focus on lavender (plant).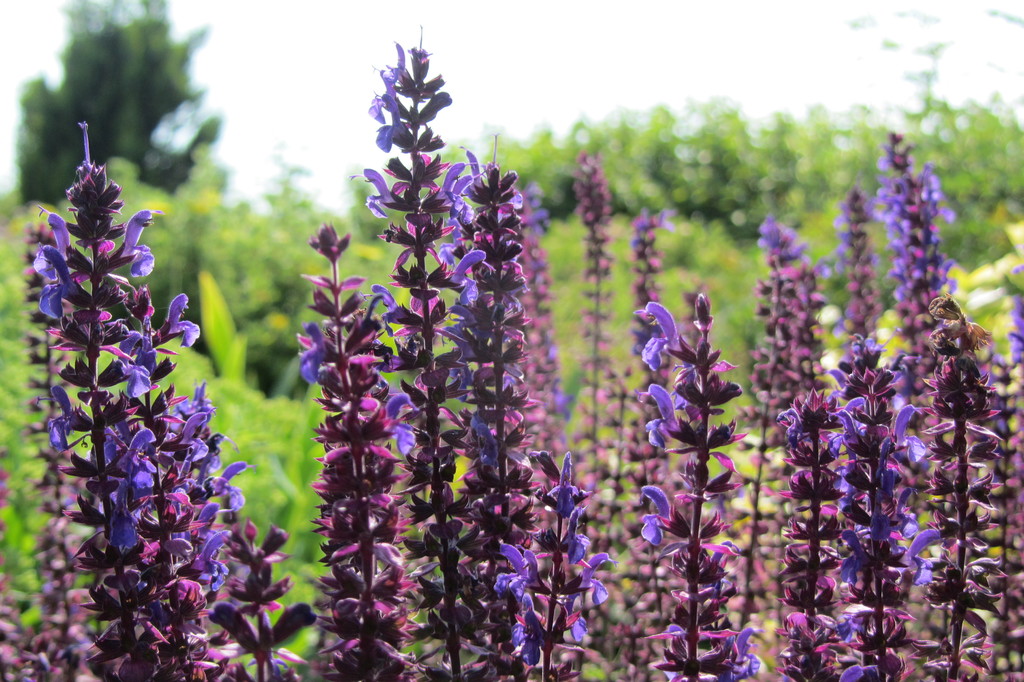
Focused at Rect(719, 335, 793, 631).
